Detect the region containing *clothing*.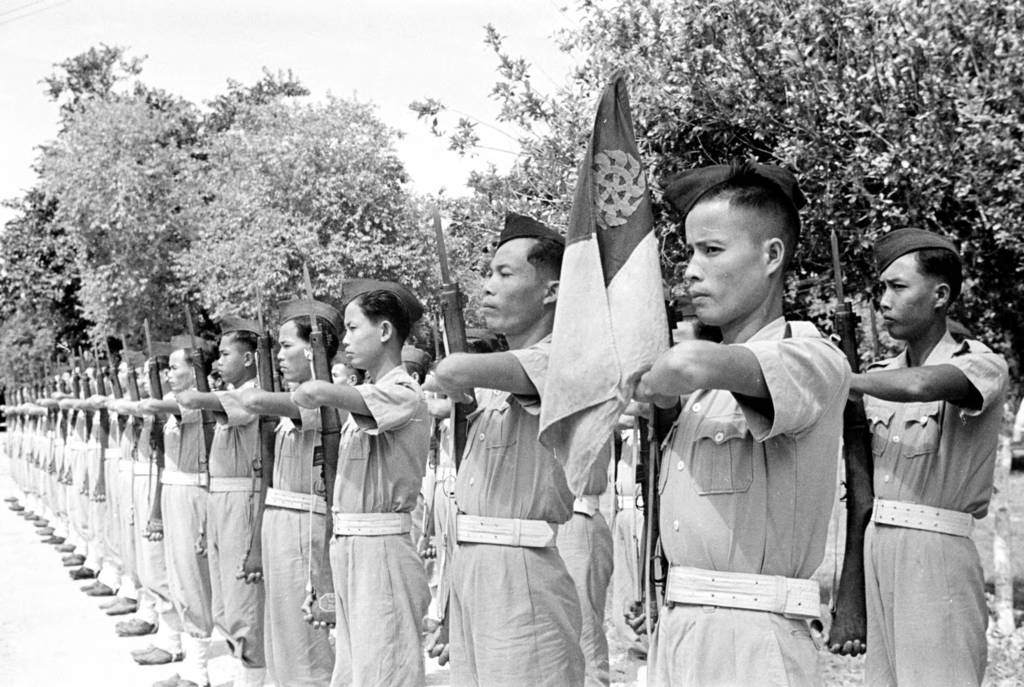
643,320,848,686.
